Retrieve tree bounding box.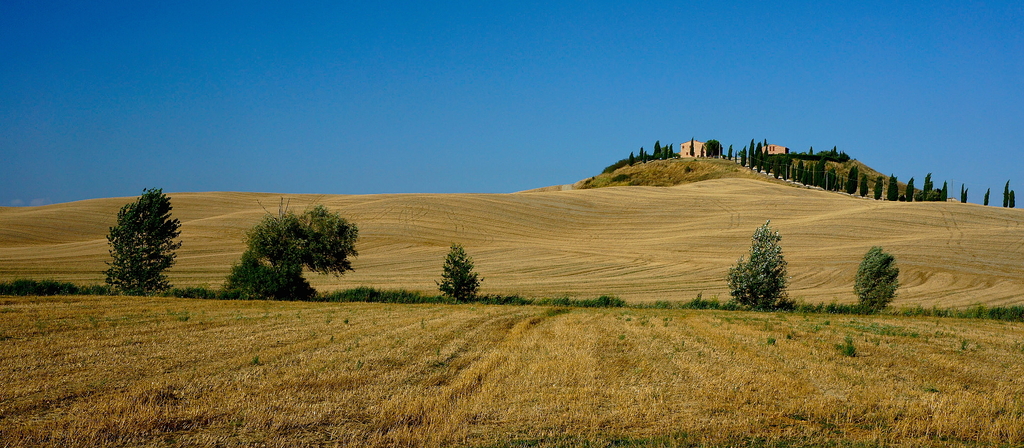
Bounding box: bbox=[433, 239, 479, 310].
